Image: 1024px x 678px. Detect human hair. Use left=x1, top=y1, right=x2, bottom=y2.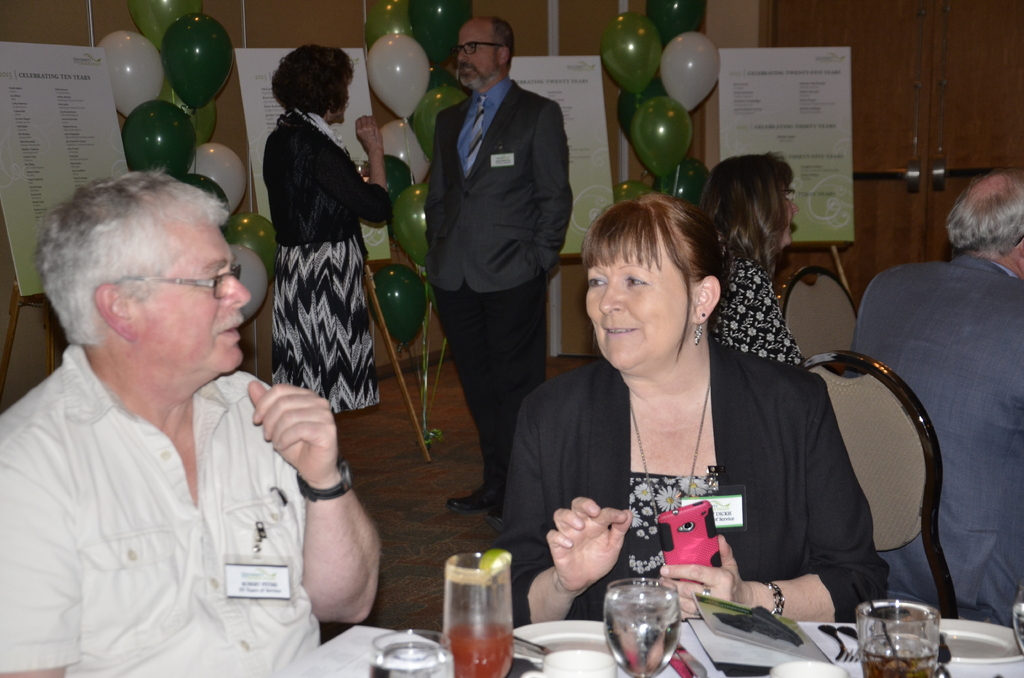
left=27, top=170, right=221, bottom=344.
